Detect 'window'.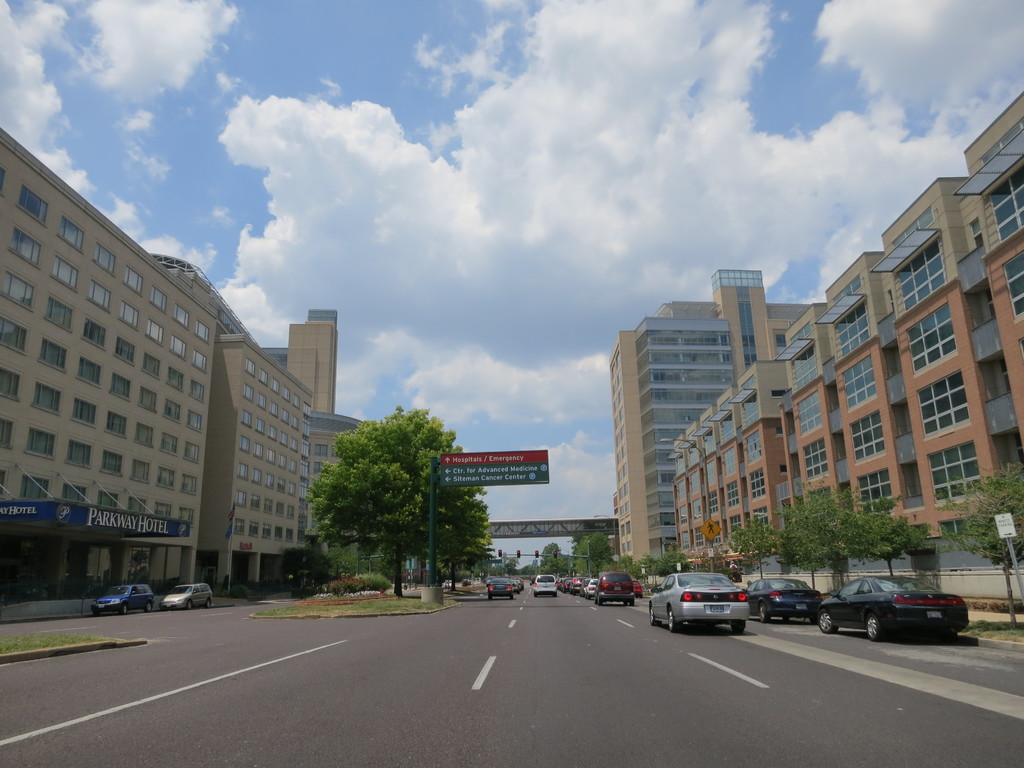
Detected at (left=181, top=508, right=194, bottom=529).
